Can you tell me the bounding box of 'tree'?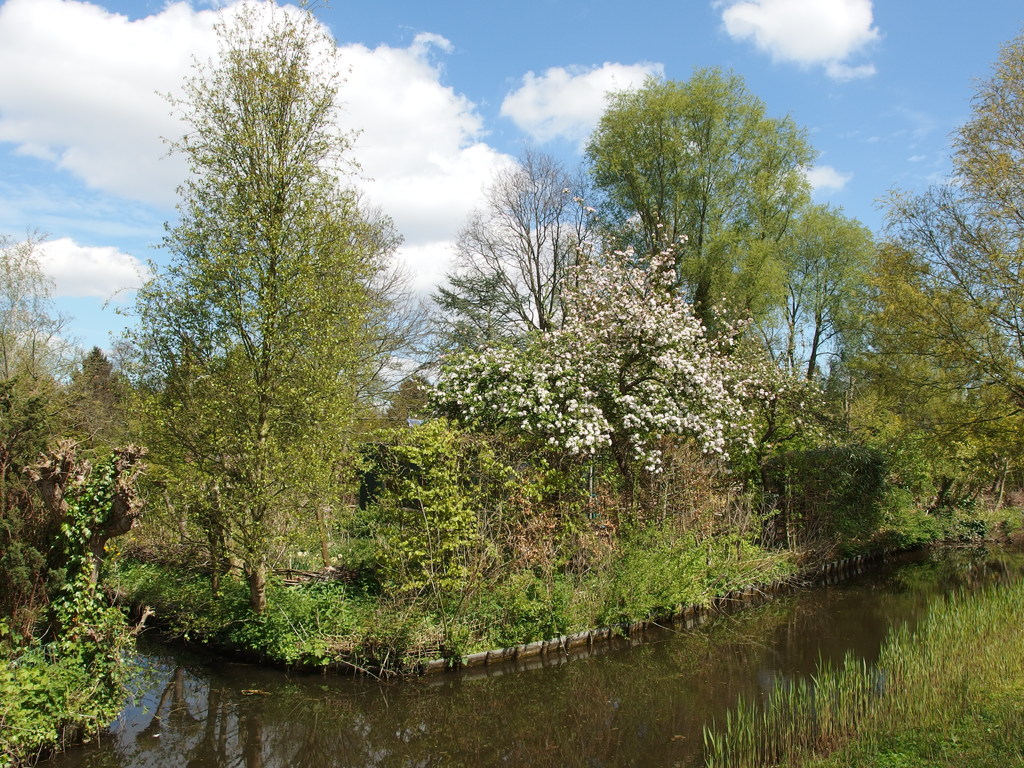
845,29,1023,547.
